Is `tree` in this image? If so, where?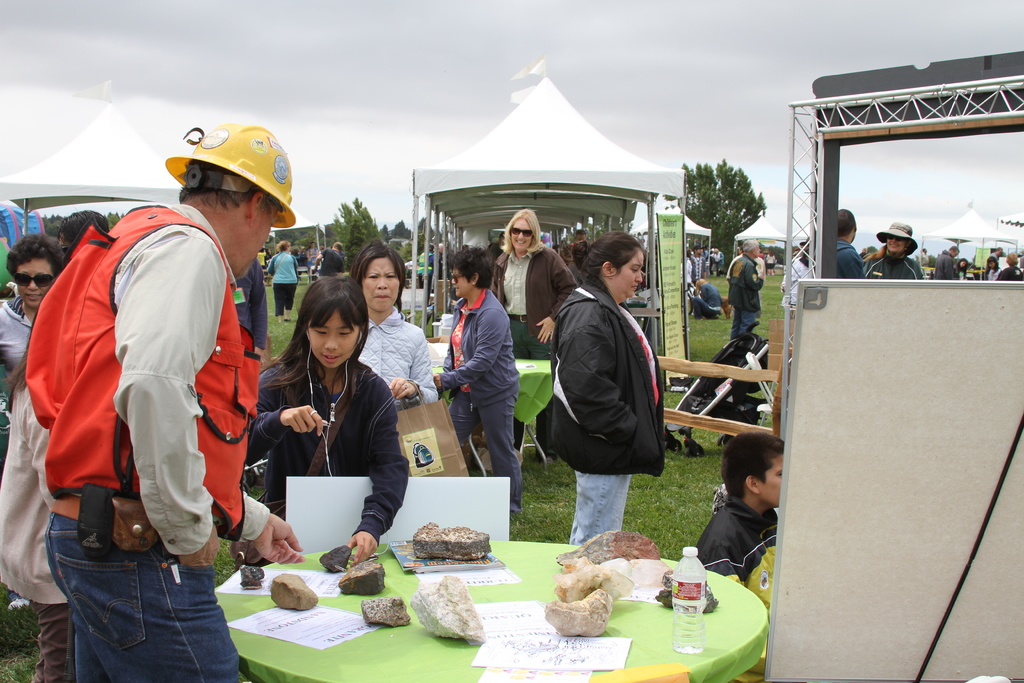
Yes, at <bbox>371, 218, 382, 240</bbox>.
